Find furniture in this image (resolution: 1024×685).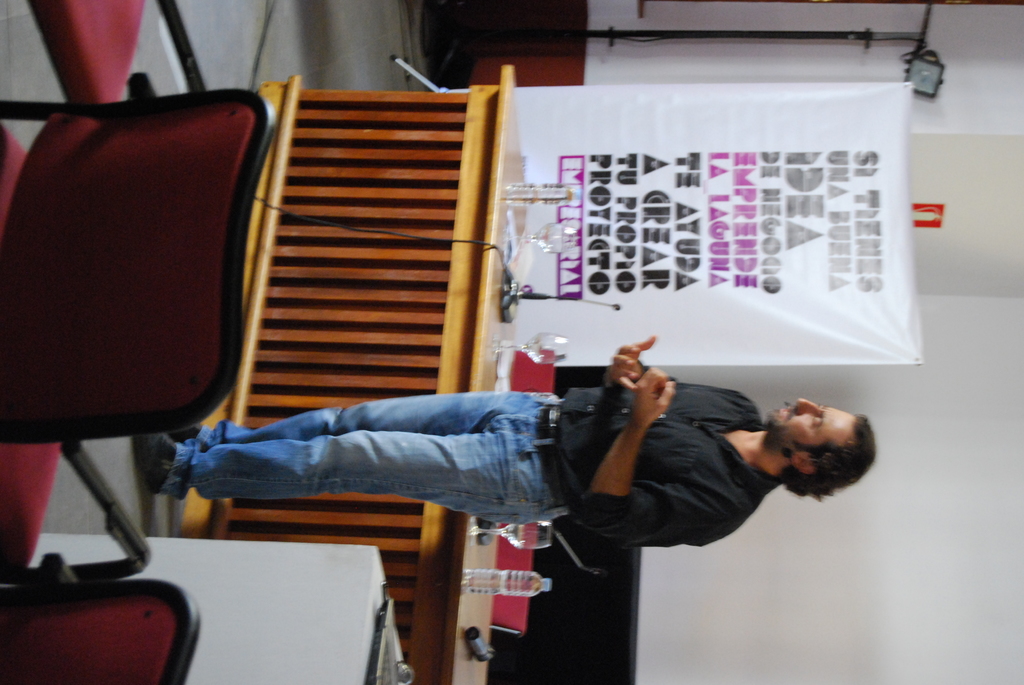
box=[26, 1, 147, 107].
